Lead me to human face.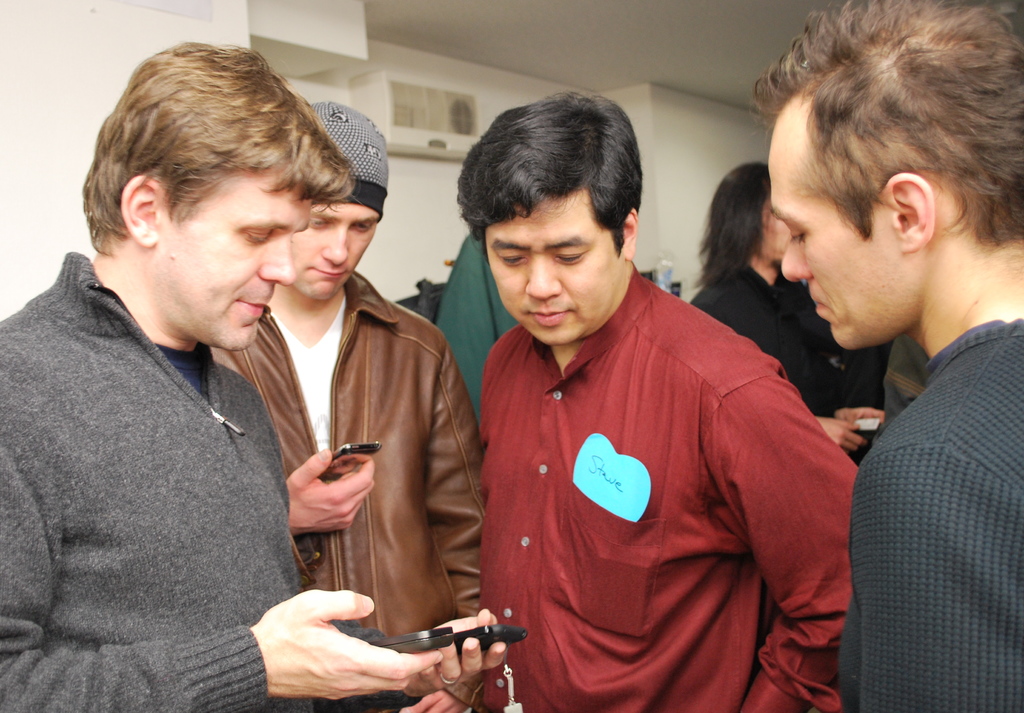
Lead to box(481, 213, 609, 338).
